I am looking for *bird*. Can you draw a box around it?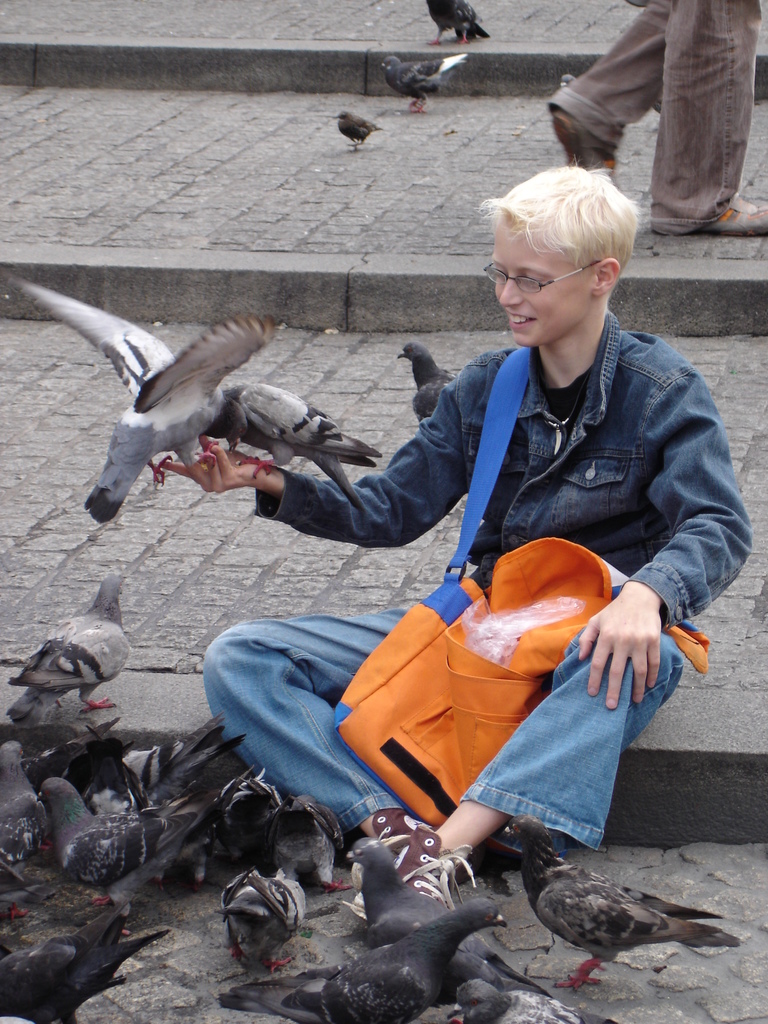
Sure, the bounding box is 221, 896, 520, 1023.
